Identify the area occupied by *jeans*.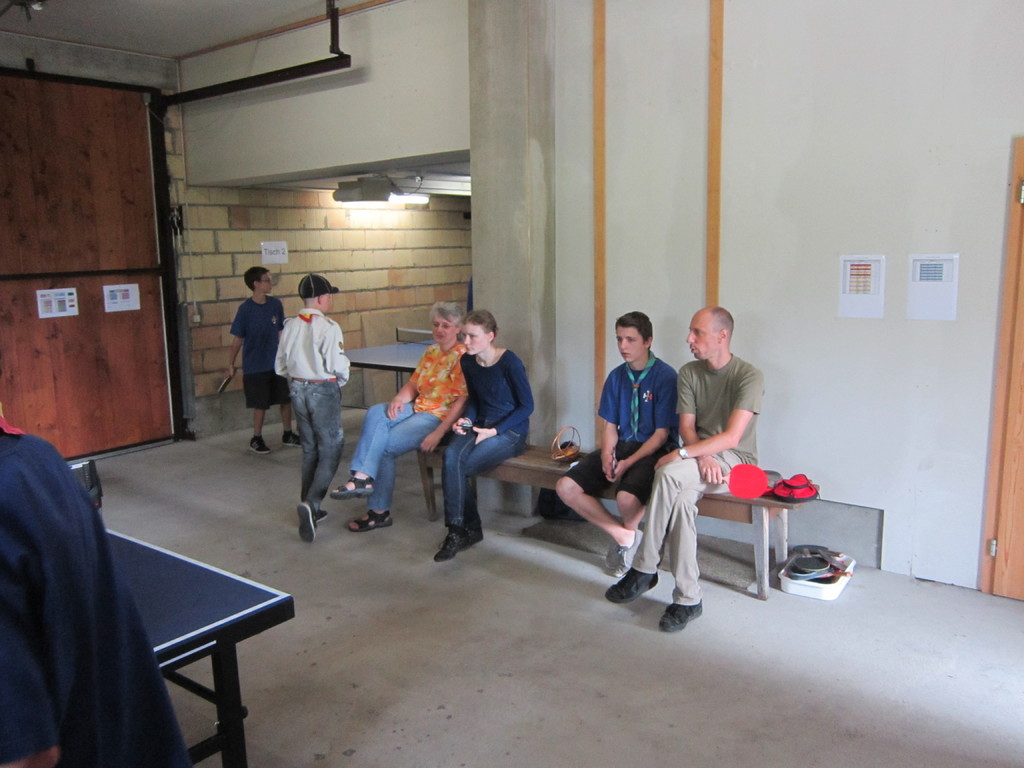
Area: locate(561, 437, 654, 507).
